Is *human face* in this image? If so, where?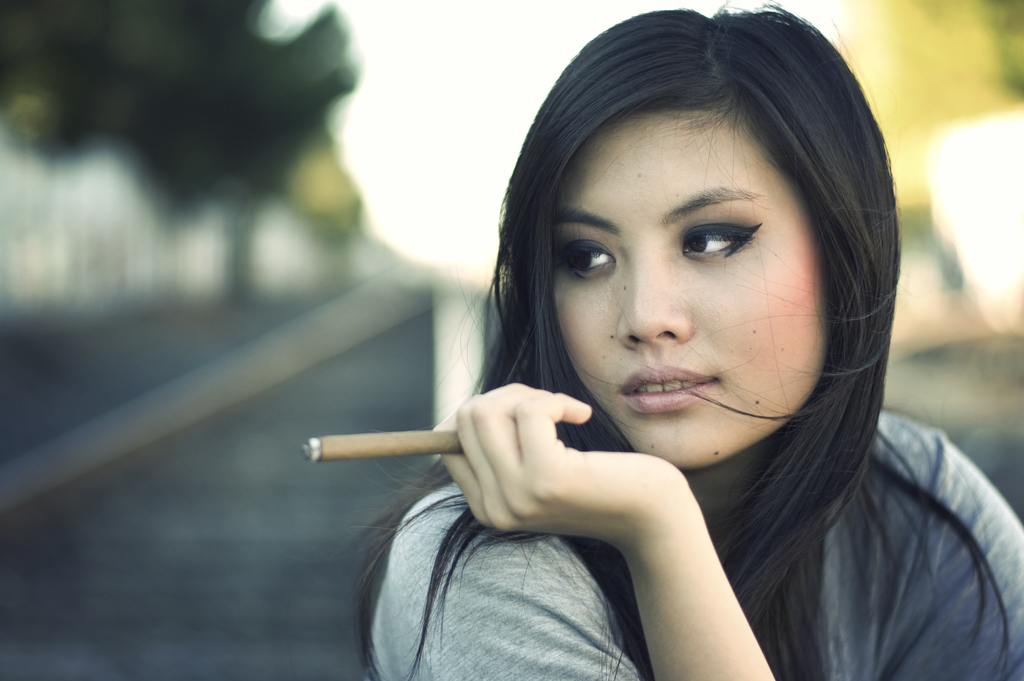
Yes, at box(552, 111, 831, 470).
